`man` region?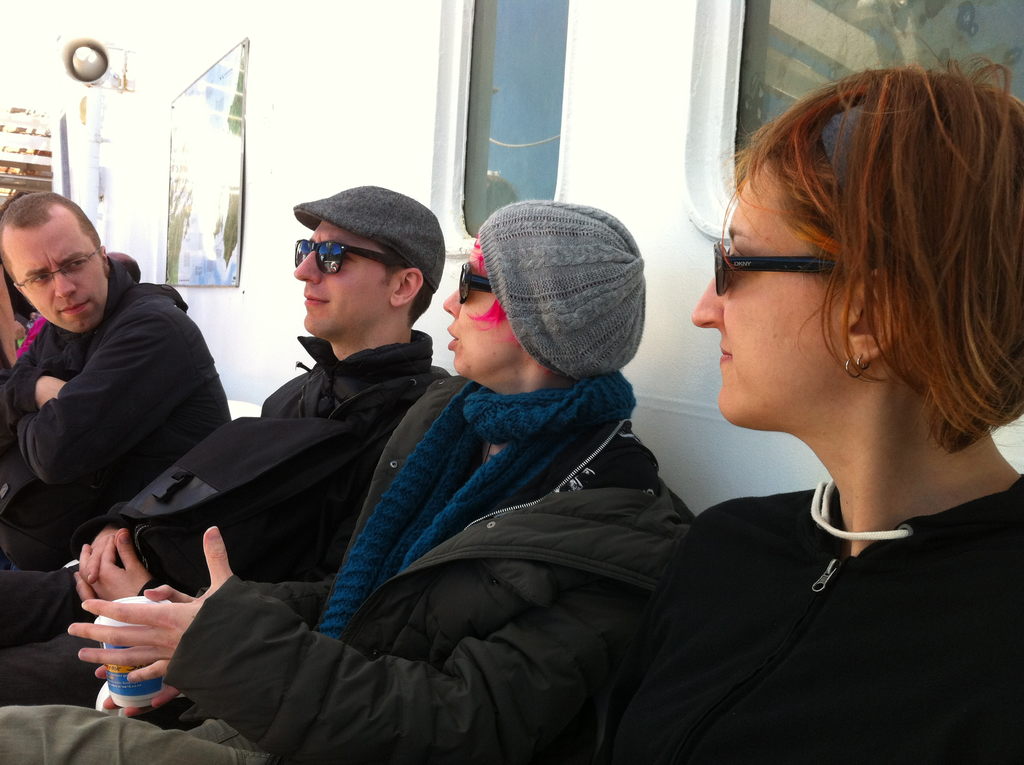
[3, 202, 687, 764]
